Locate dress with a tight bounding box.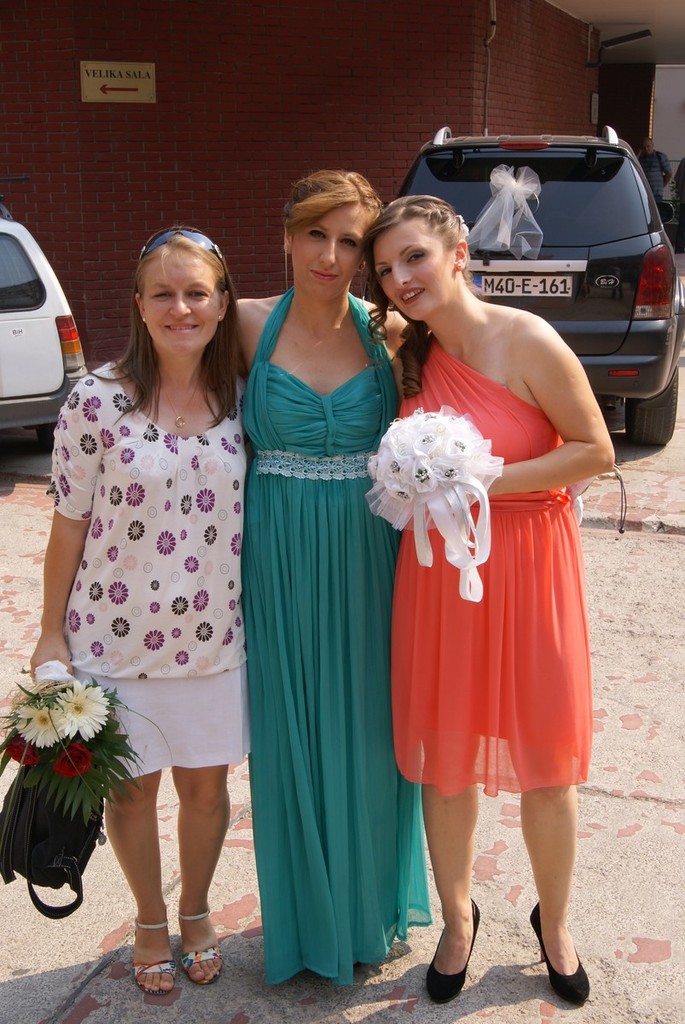
<region>389, 344, 585, 795</region>.
